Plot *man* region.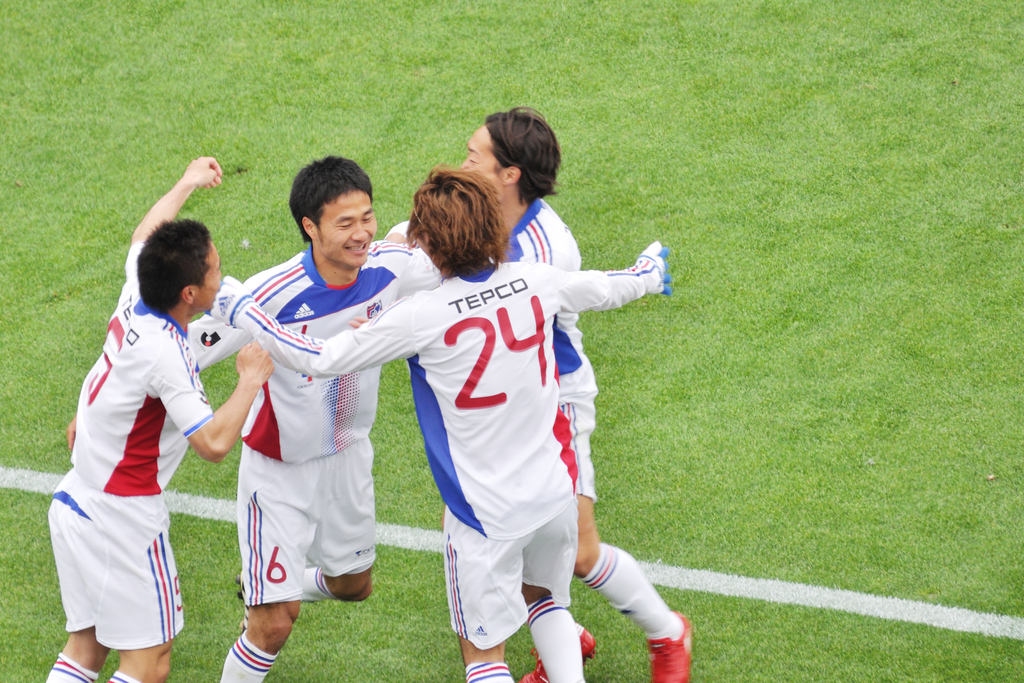
Plotted at [207, 160, 673, 682].
